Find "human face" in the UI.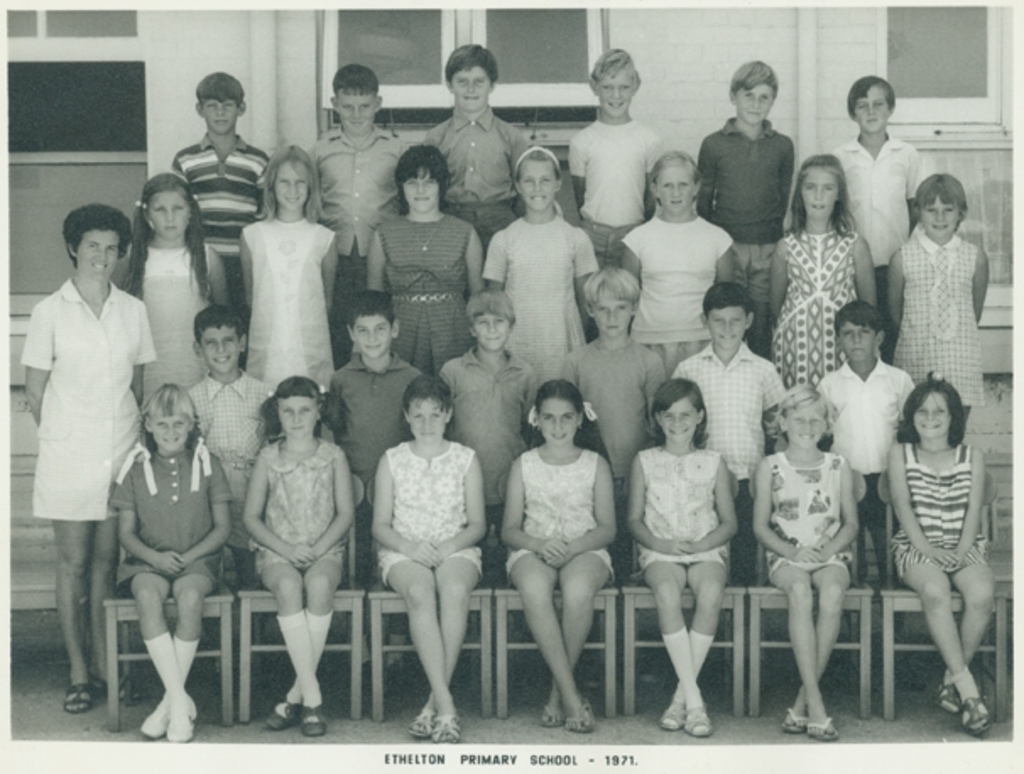
UI element at BBox(857, 86, 892, 135).
